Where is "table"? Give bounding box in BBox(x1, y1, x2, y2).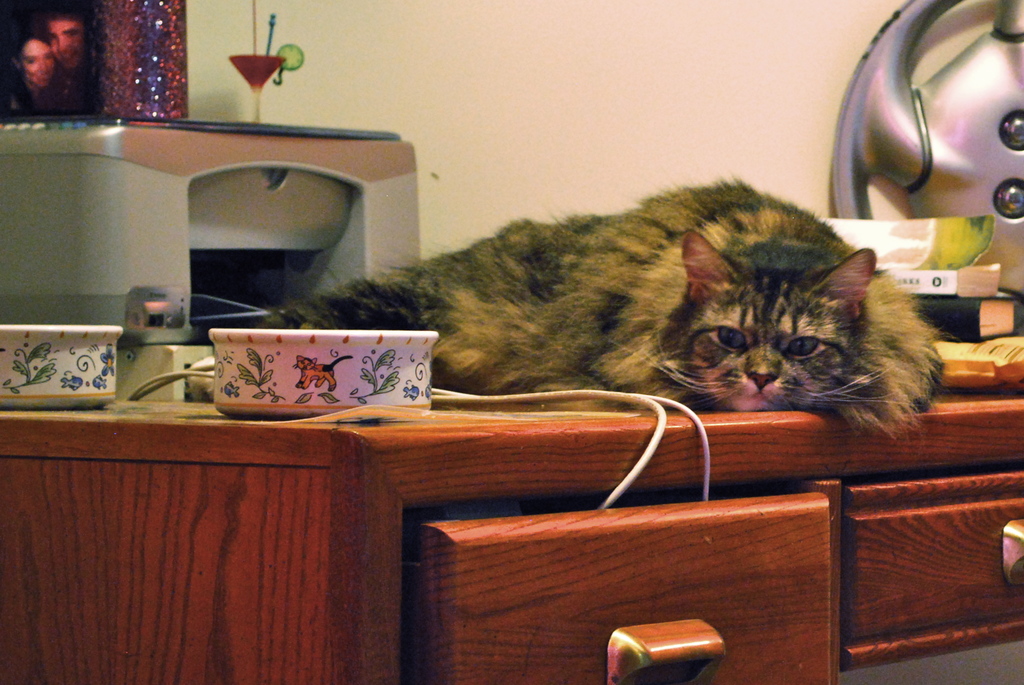
BBox(0, 394, 1023, 684).
